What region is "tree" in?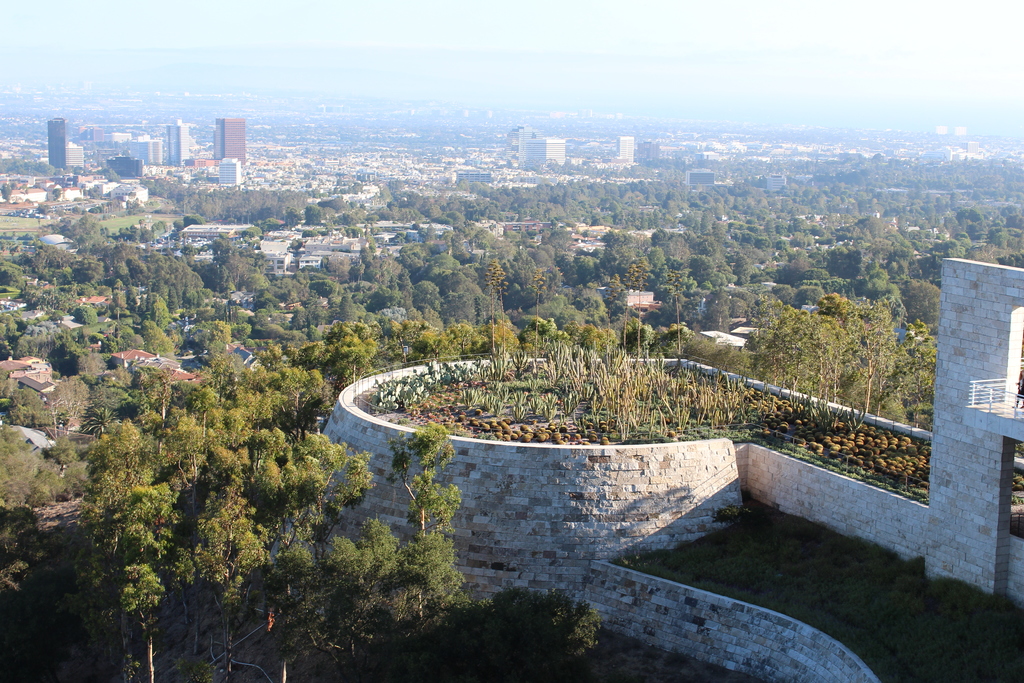
x1=202 y1=234 x2=297 y2=319.
